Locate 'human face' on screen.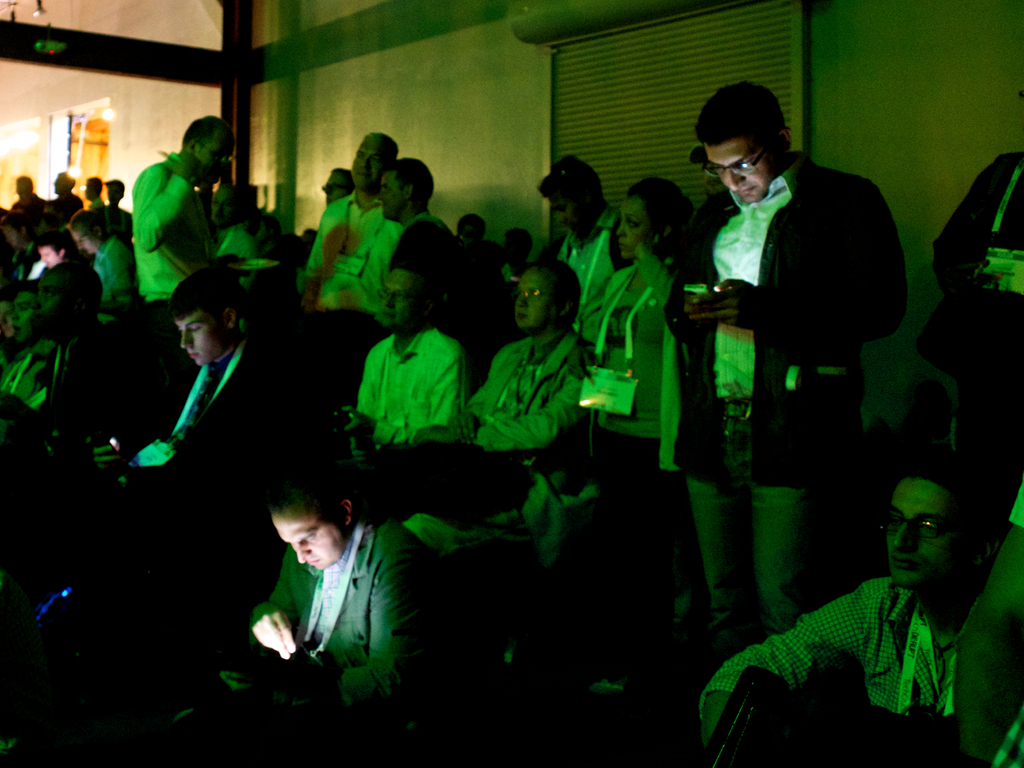
On screen at left=517, top=266, right=552, bottom=319.
